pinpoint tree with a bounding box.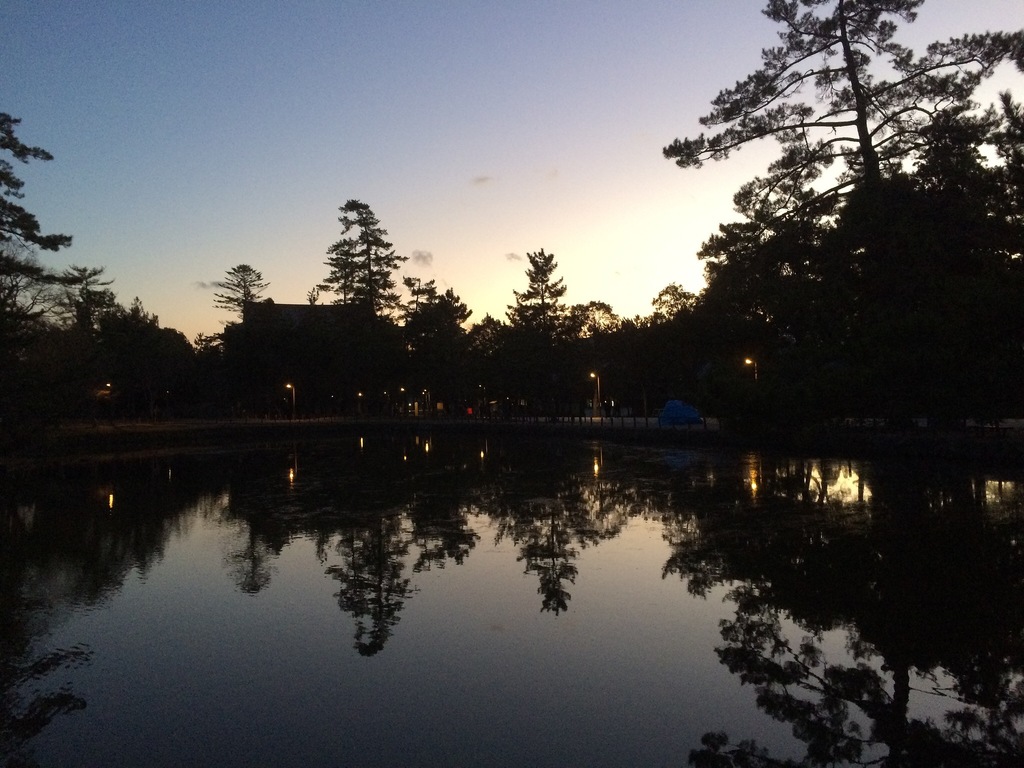
(left=648, top=272, right=701, bottom=313).
